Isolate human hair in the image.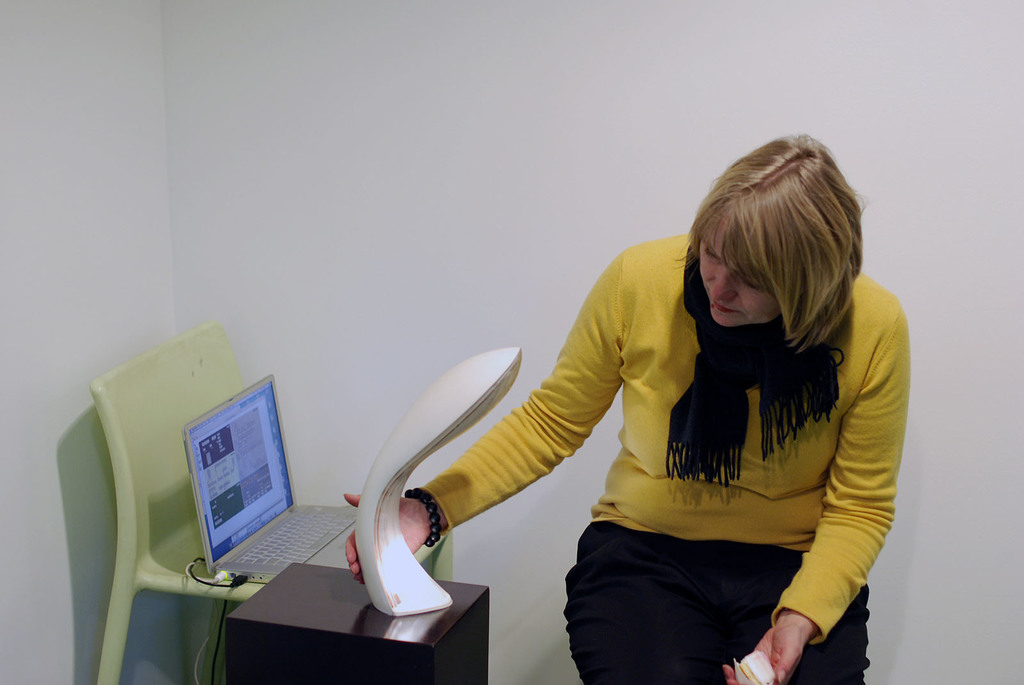
Isolated region: (689,139,863,388).
